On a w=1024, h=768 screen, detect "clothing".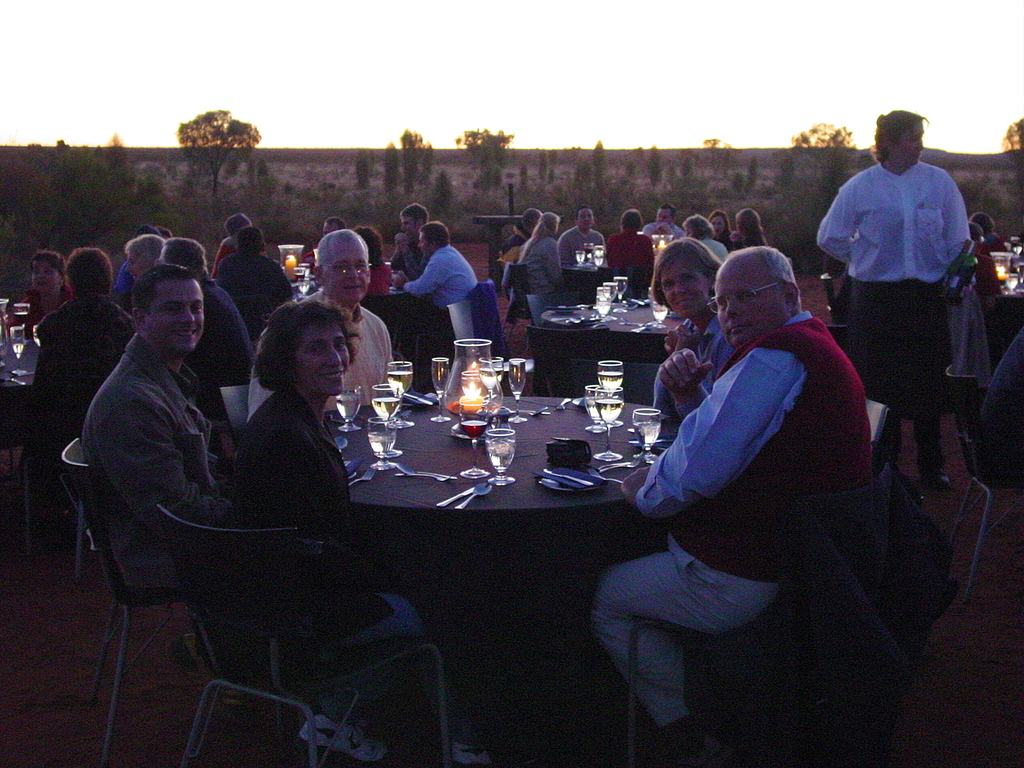
<bbox>362, 286, 417, 406</bbox>.
